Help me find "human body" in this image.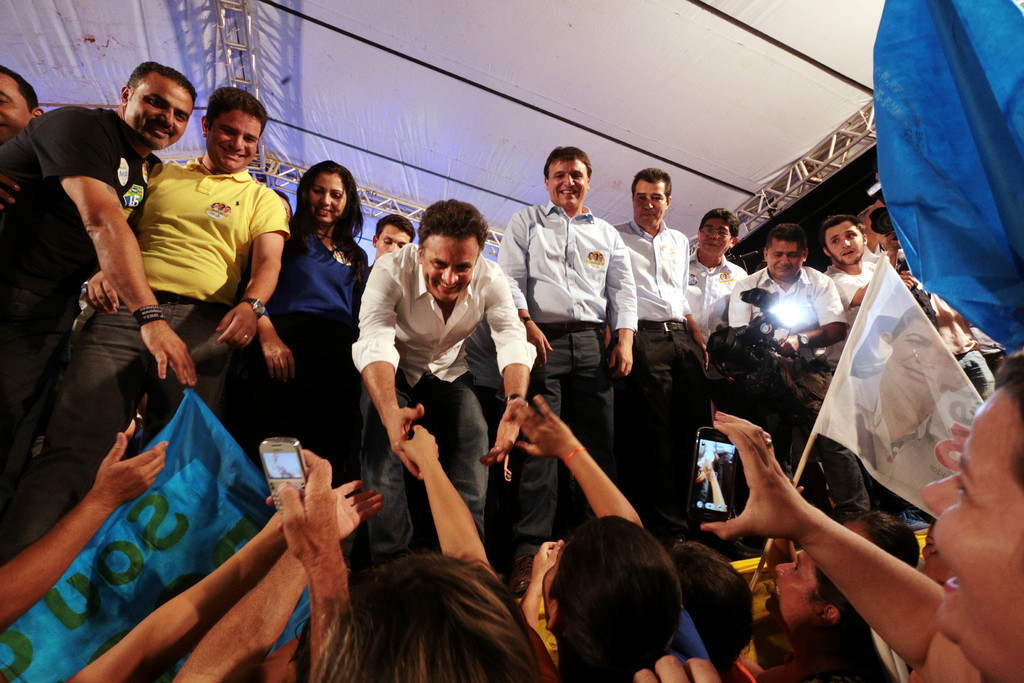
Found it: detection(707, 360, 1023, 682).
